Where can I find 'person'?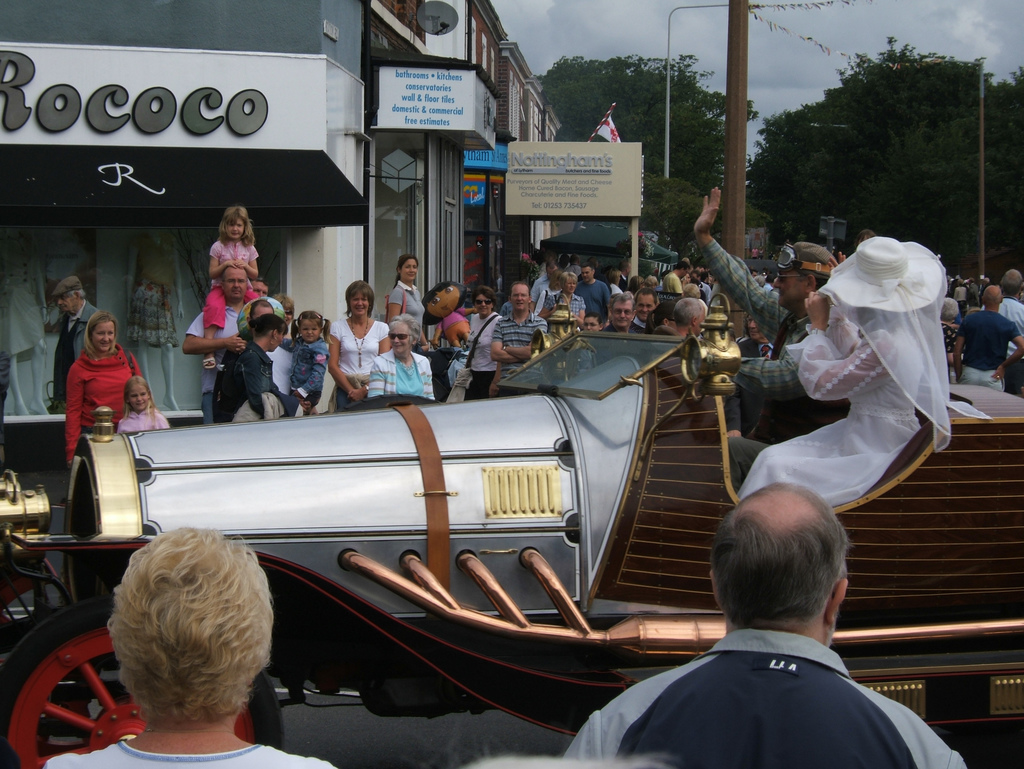
You can find it at [left=278, top=313, right=330, bottom=417].
